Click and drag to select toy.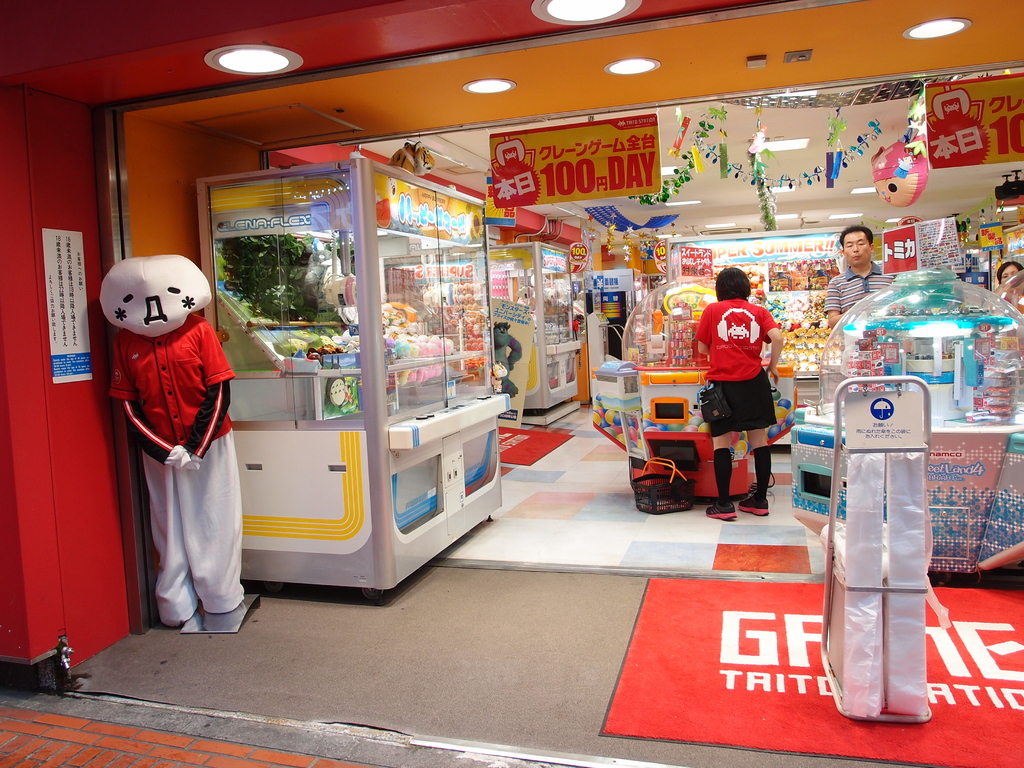
Selection: <region>88, 208, 273, 642</region>.
